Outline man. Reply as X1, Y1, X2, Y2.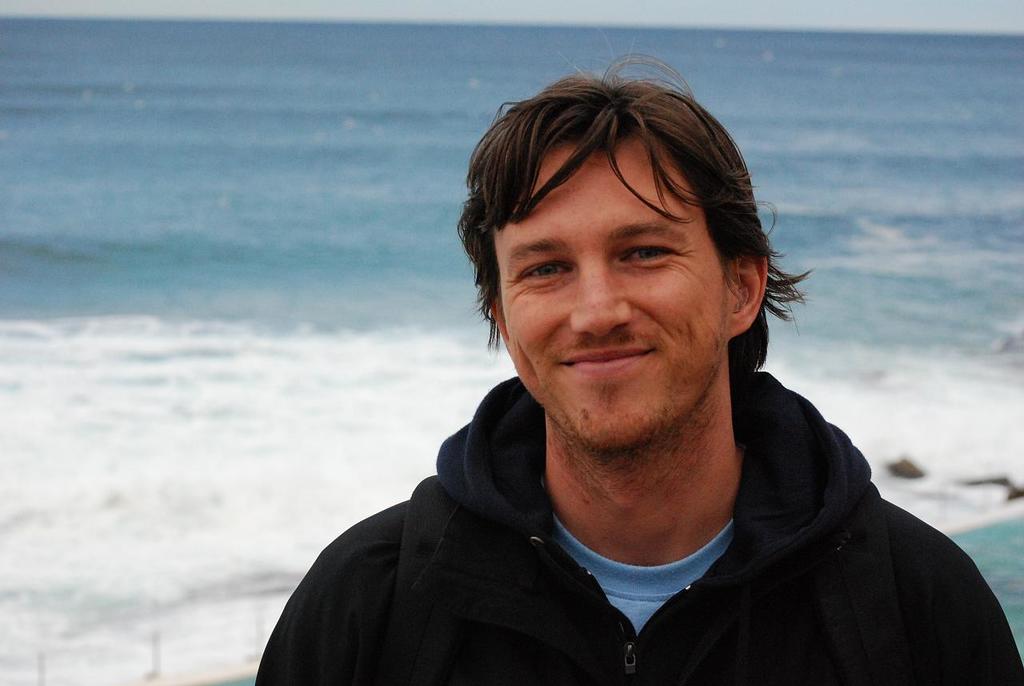
244, 61, 992, 663.
